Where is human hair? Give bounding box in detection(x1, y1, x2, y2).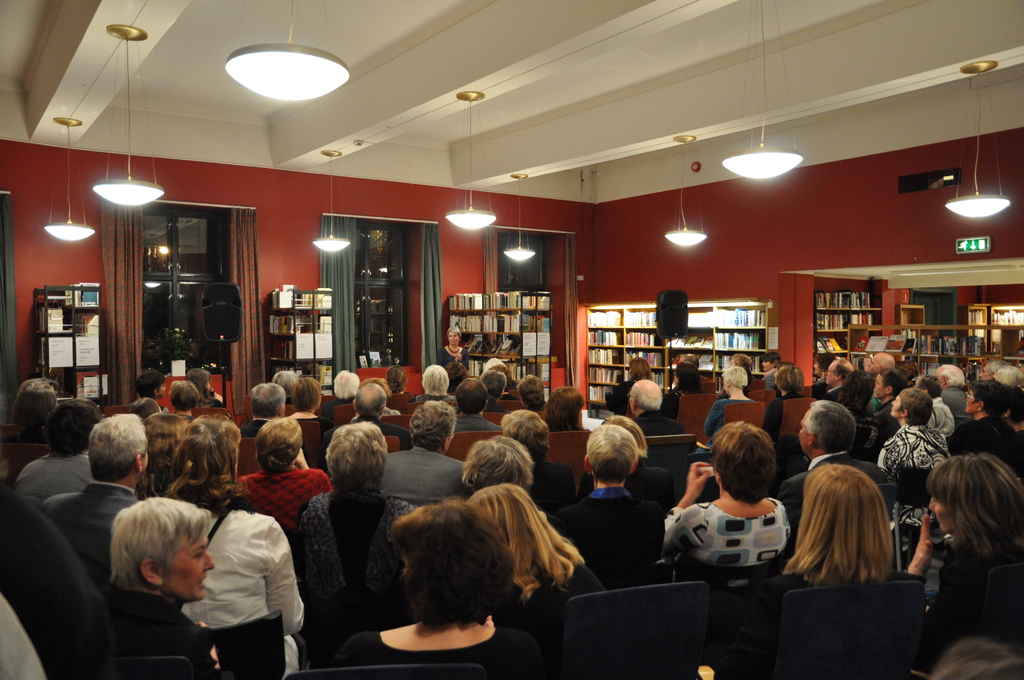
detection(452, 373, 482, 410).
